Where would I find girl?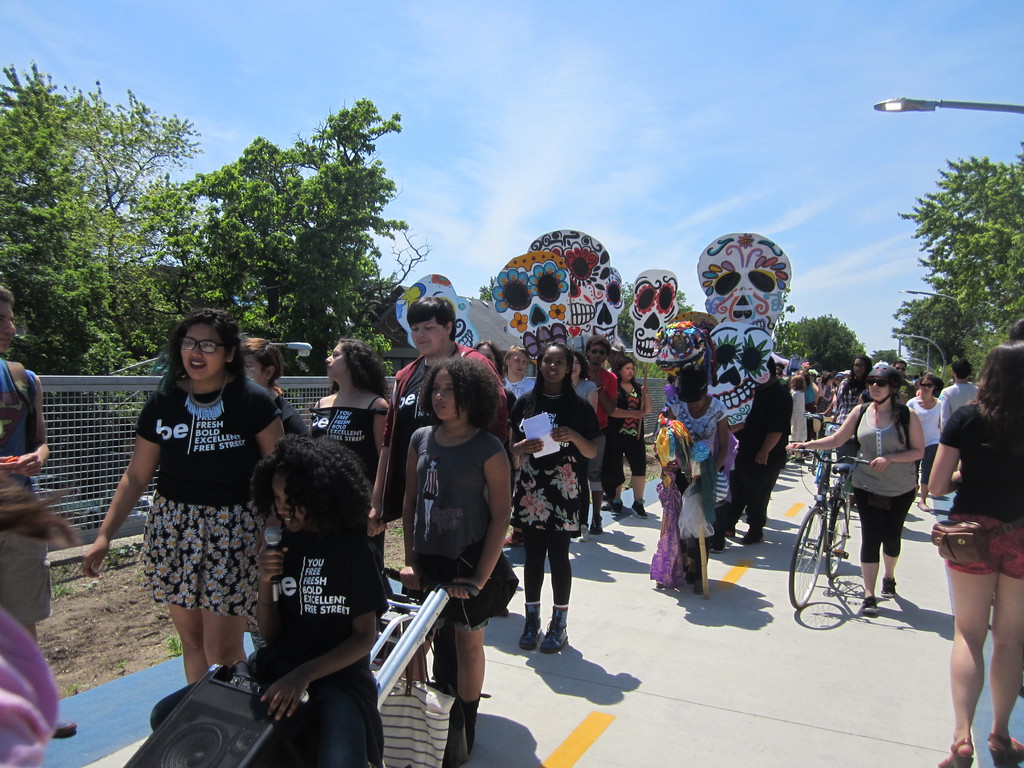
At [left=308, top=337, right=392, bottom=559].
